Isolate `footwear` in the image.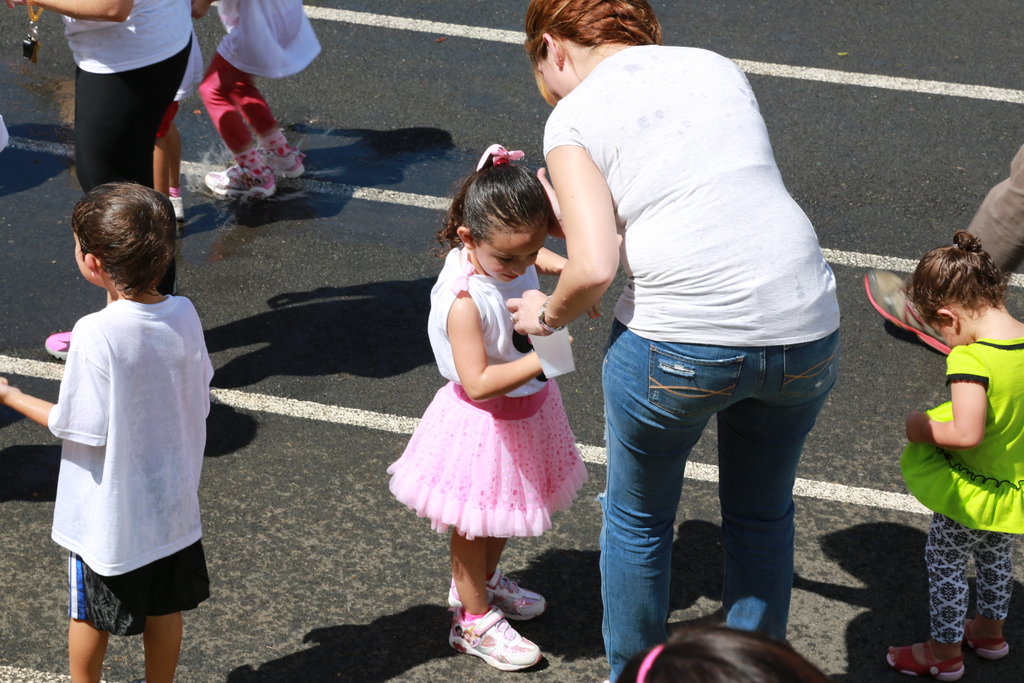
Isolated region: [444,568,547,625].
